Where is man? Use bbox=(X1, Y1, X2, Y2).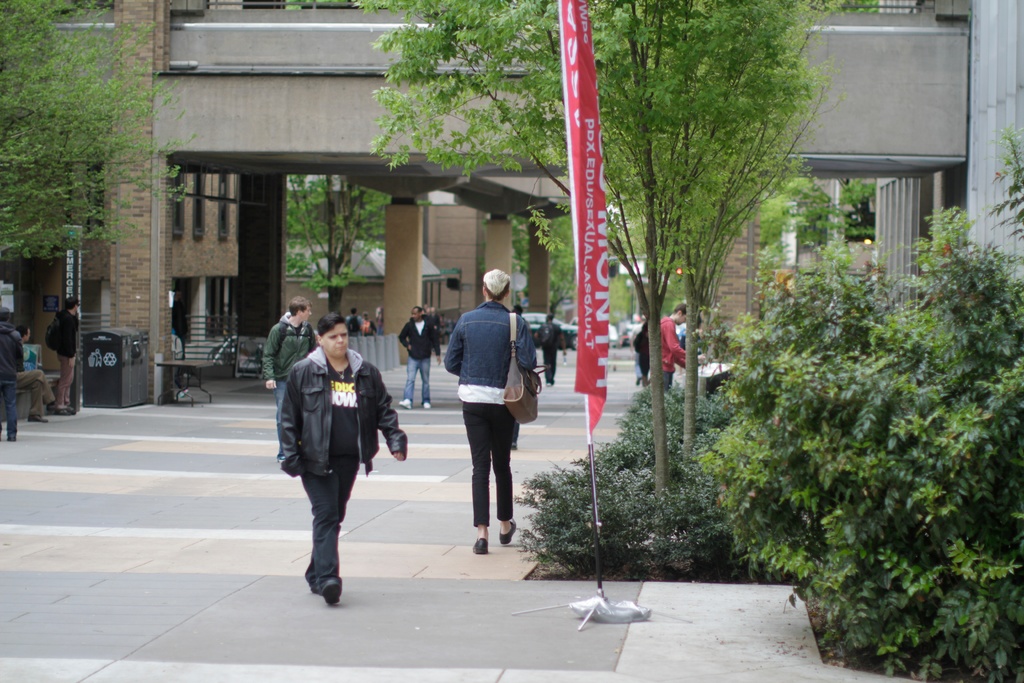
bbox=(273, 317, 401, 602).
